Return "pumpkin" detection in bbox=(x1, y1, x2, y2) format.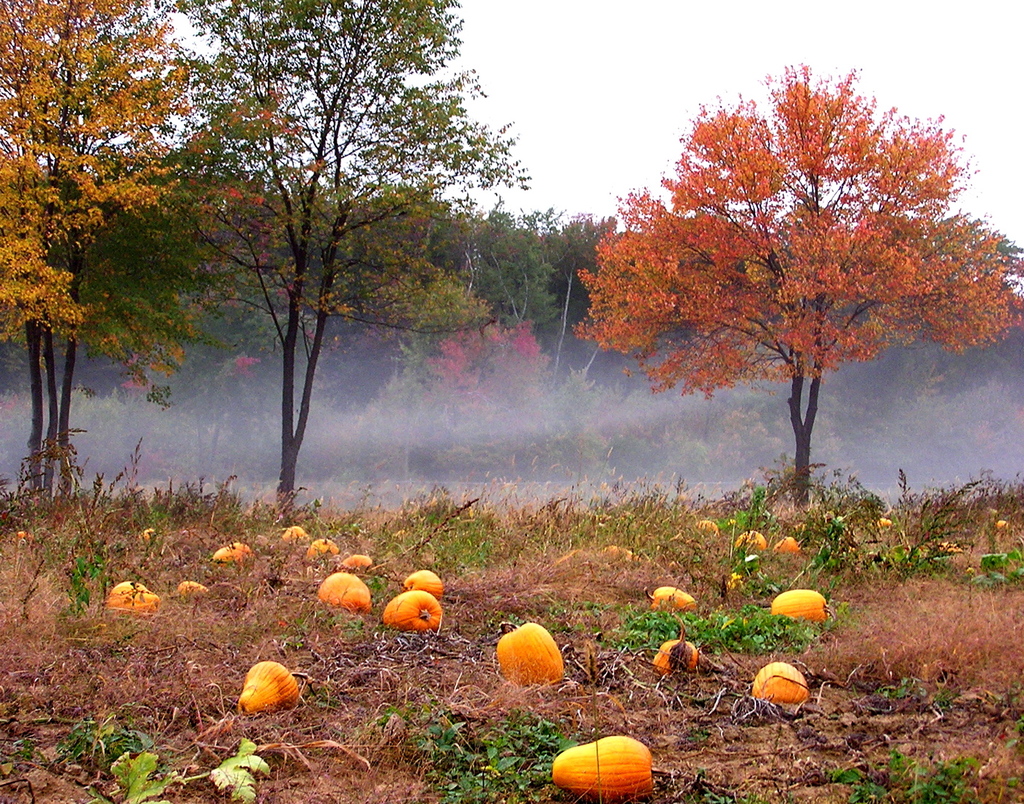
bbox=(733, 529, 765, 554).
